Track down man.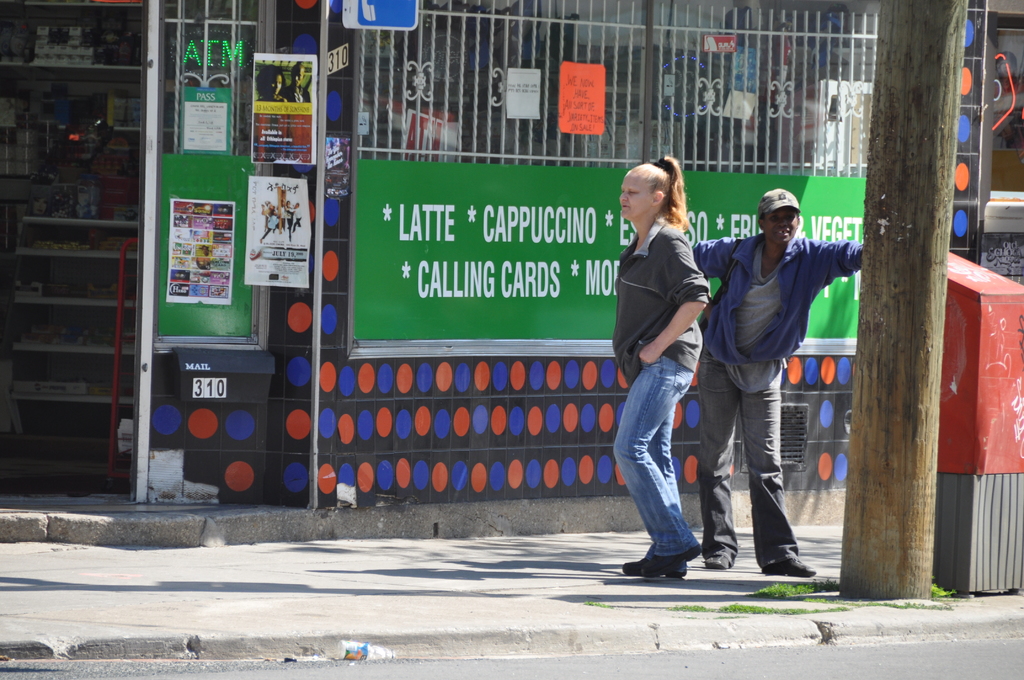
Tracked to <box>278,197,286,231</box>.
